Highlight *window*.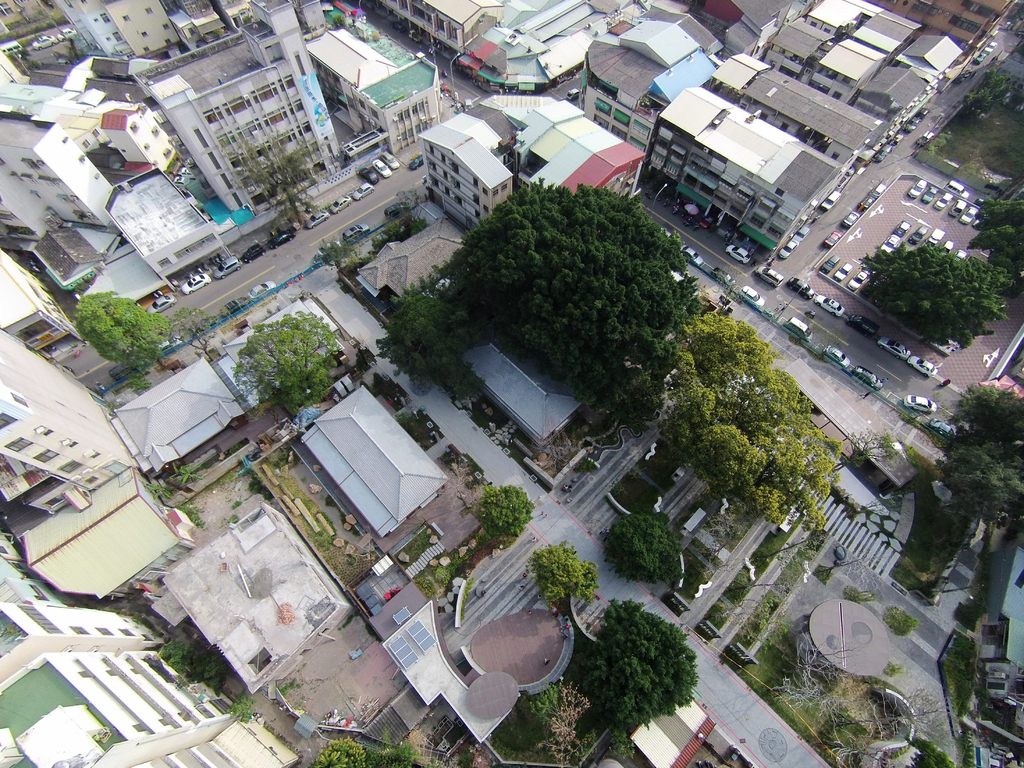
Highlighted region: [0, 435, 31, 452].
